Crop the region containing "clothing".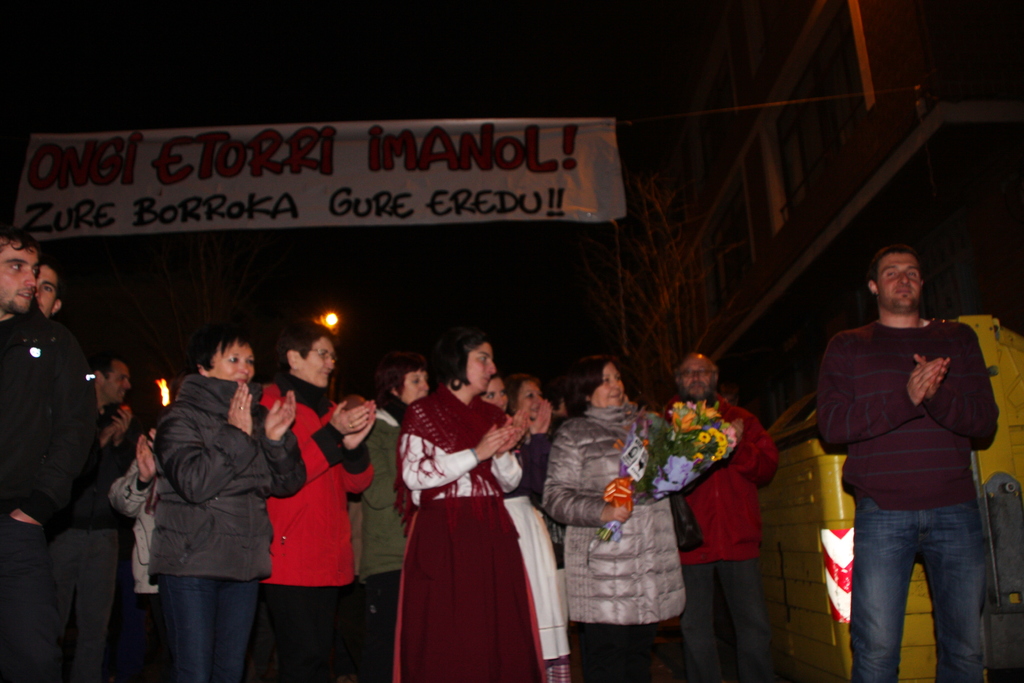
Crop region: <bbox>250, 372, 369, 667</bbox>.
